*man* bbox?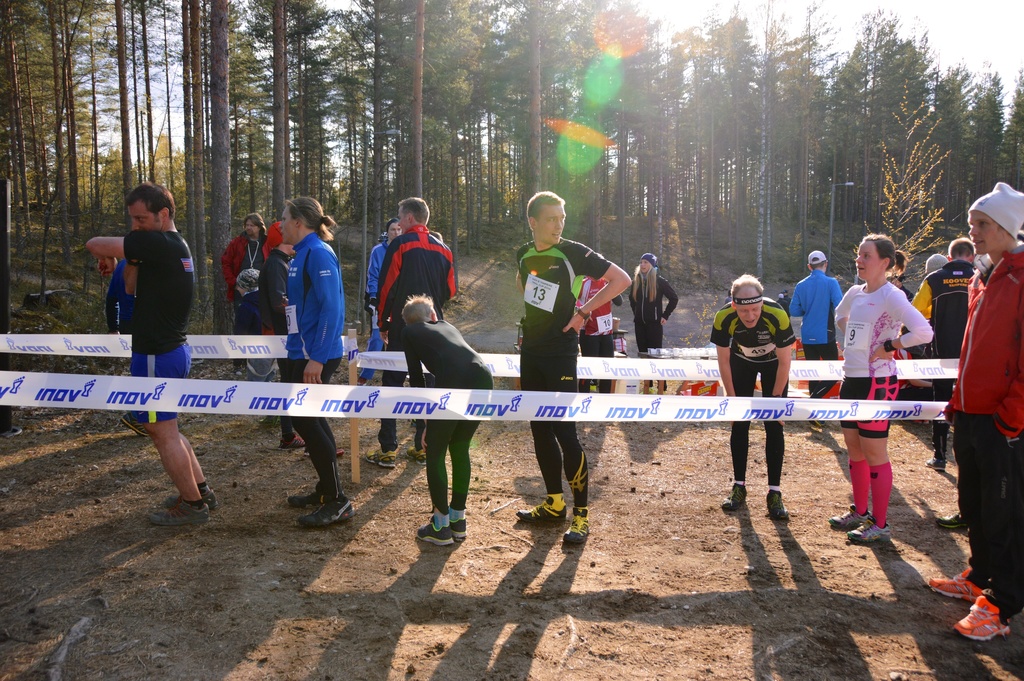
790/249/844/427
